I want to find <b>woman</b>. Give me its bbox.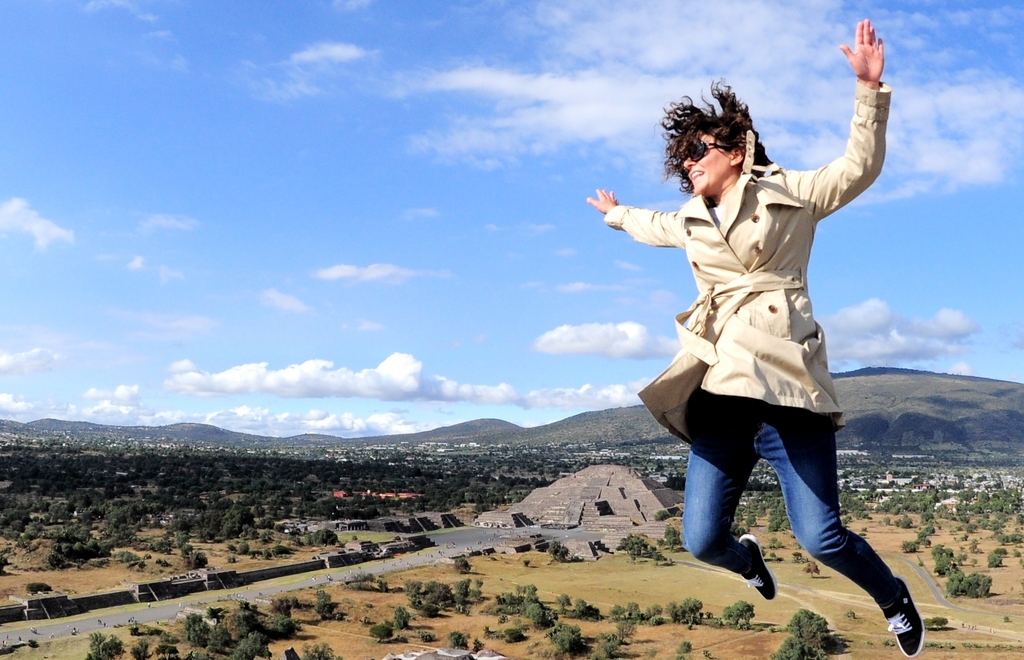
rect(586, 19, 925, 659).
